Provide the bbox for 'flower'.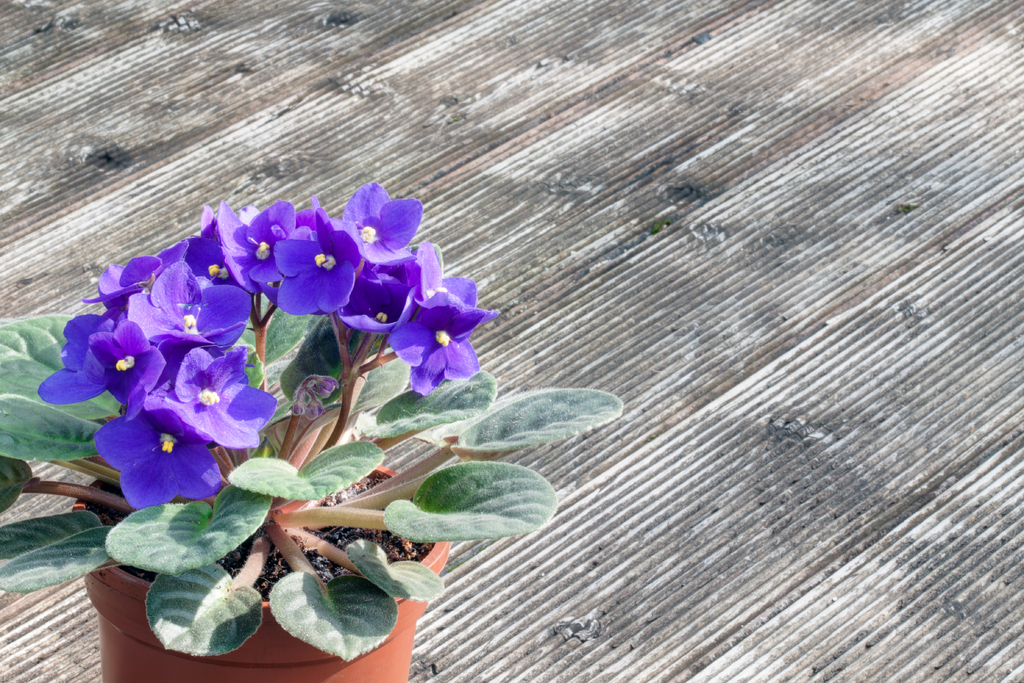
<box>333,186,413,265</box>.
